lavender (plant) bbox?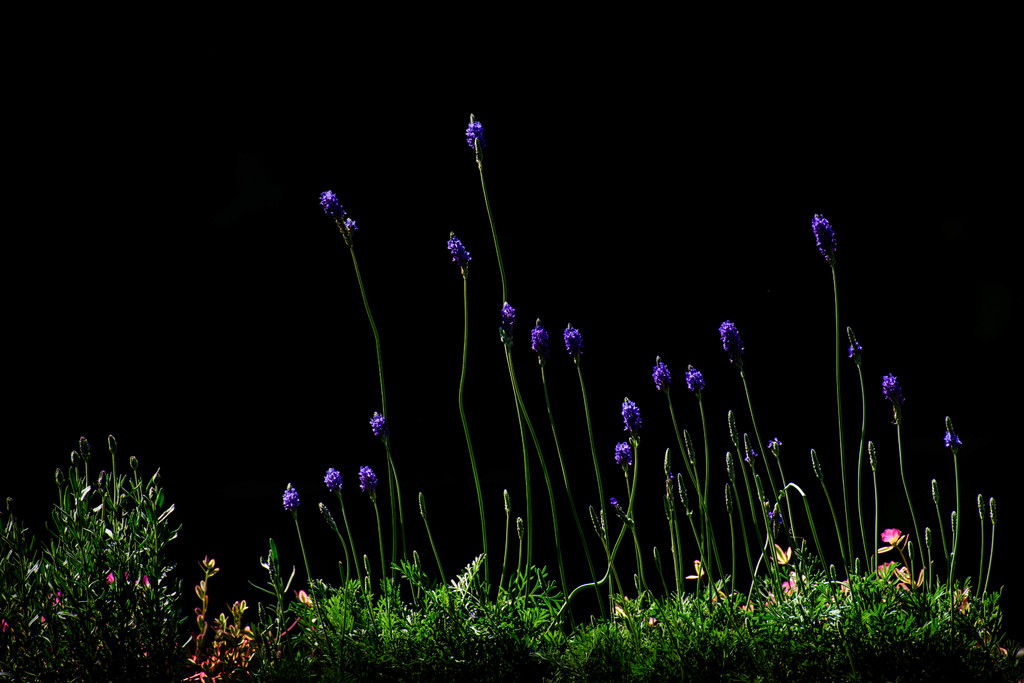
bbox(319, 191, 347, 216)
